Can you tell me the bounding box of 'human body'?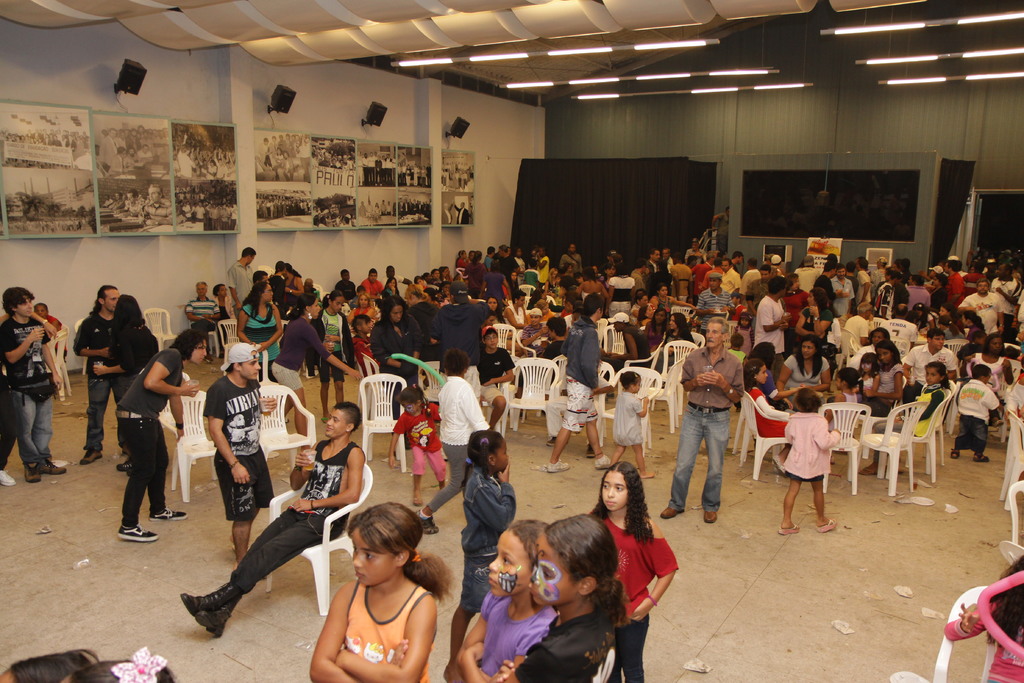
<box>101,333,159,450</box>.
